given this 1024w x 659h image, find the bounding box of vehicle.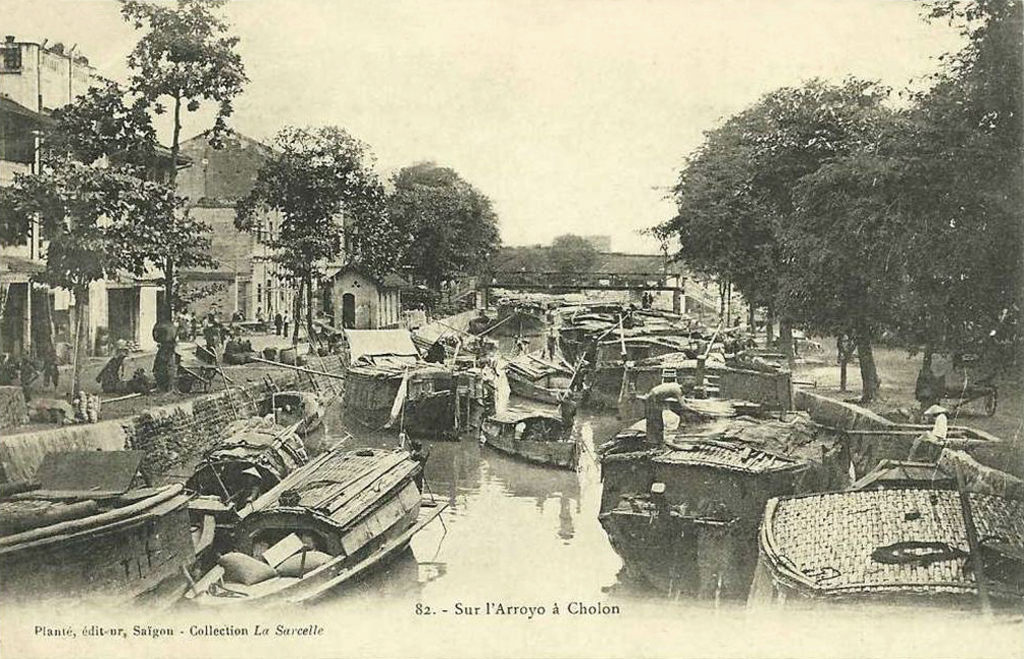
BBox(485, 392, 575, 463).
